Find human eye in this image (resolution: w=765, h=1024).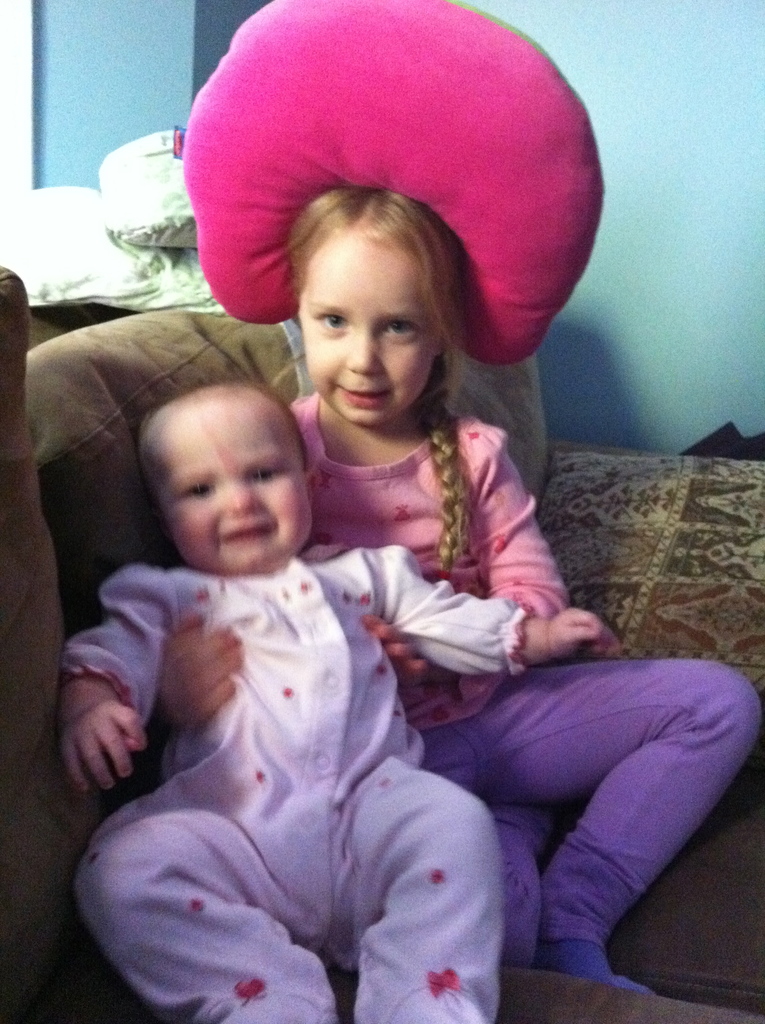
detection(245, 463, 286, 489).
